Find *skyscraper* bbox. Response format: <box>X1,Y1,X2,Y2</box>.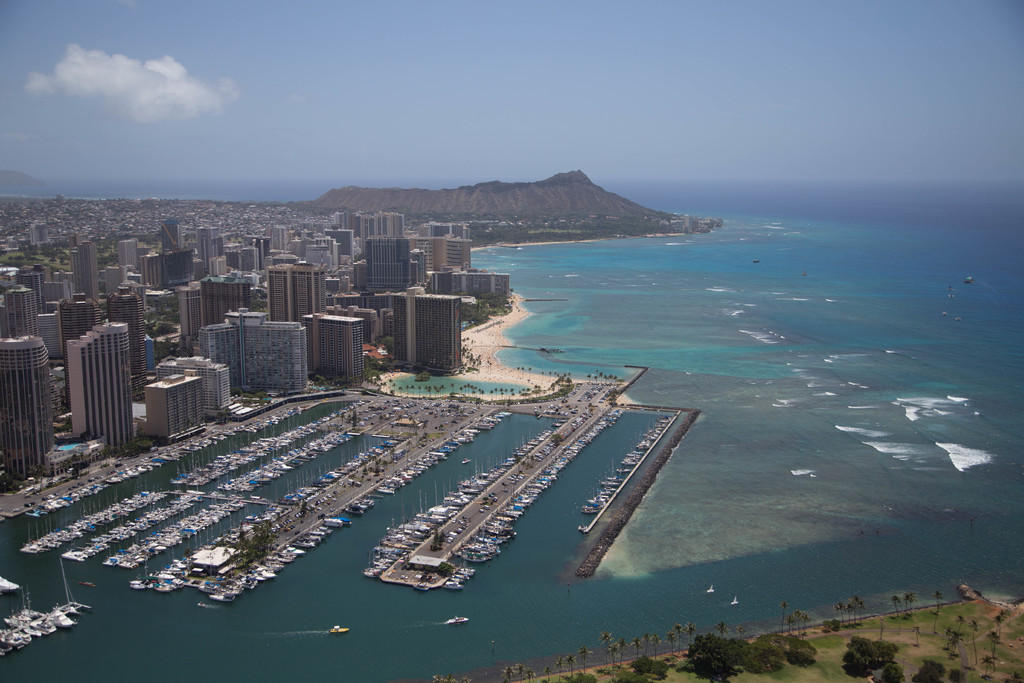
<box>271,259,326,324</box>.
